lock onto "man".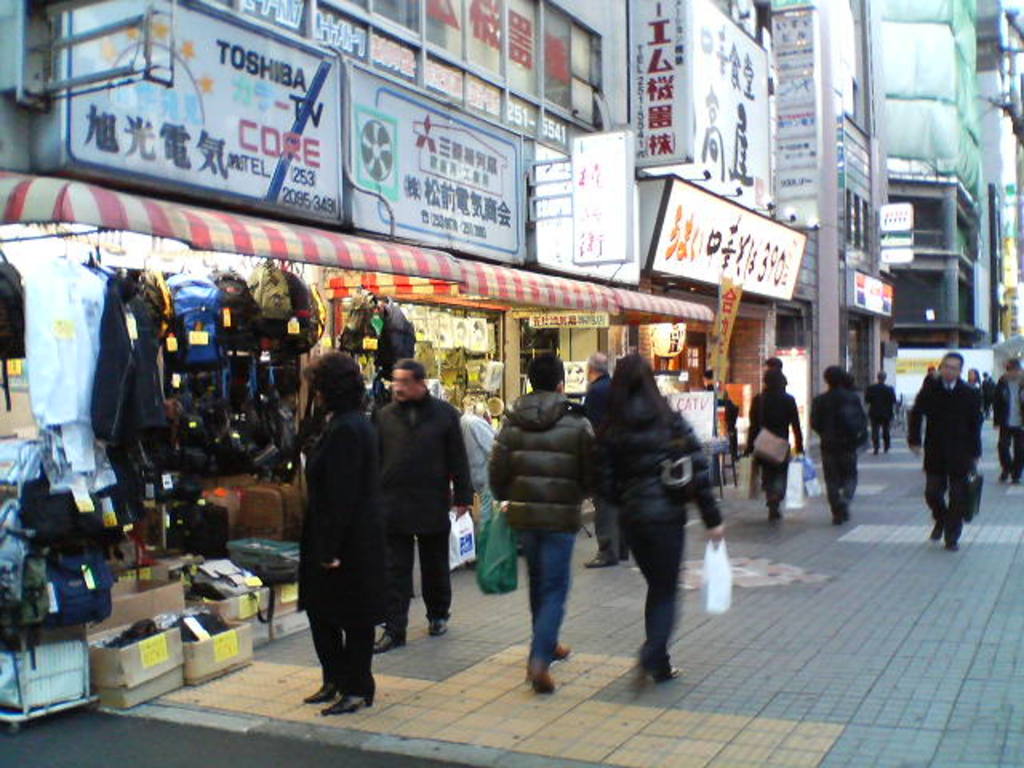
Locked: select_region(864, 368, 901, 456).
